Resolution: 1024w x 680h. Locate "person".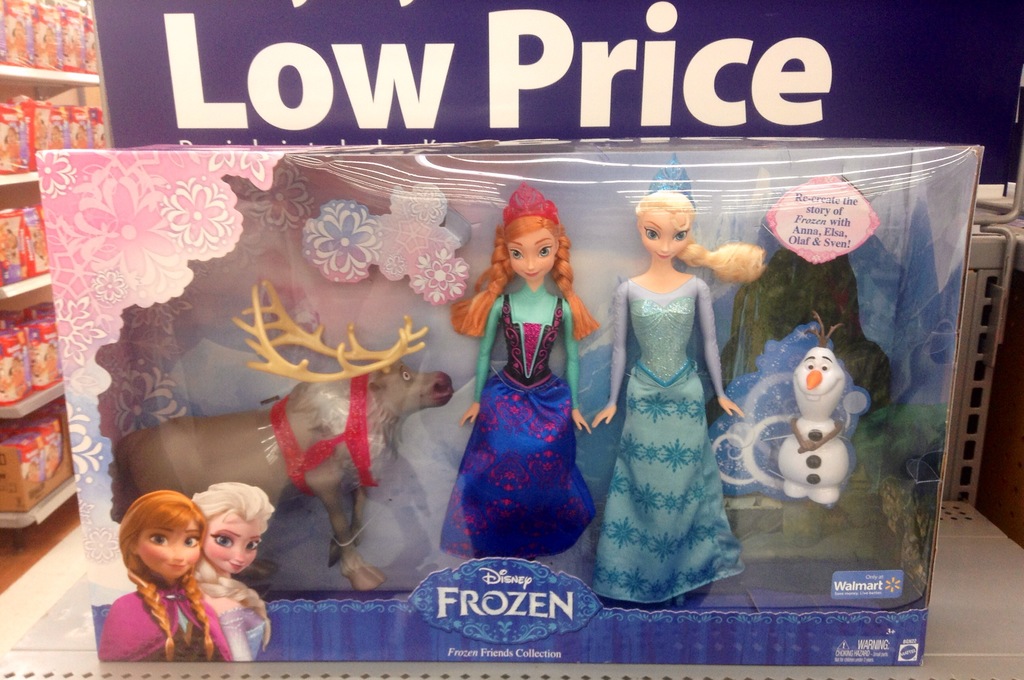
bbox=[435, 216, 590, 565].
